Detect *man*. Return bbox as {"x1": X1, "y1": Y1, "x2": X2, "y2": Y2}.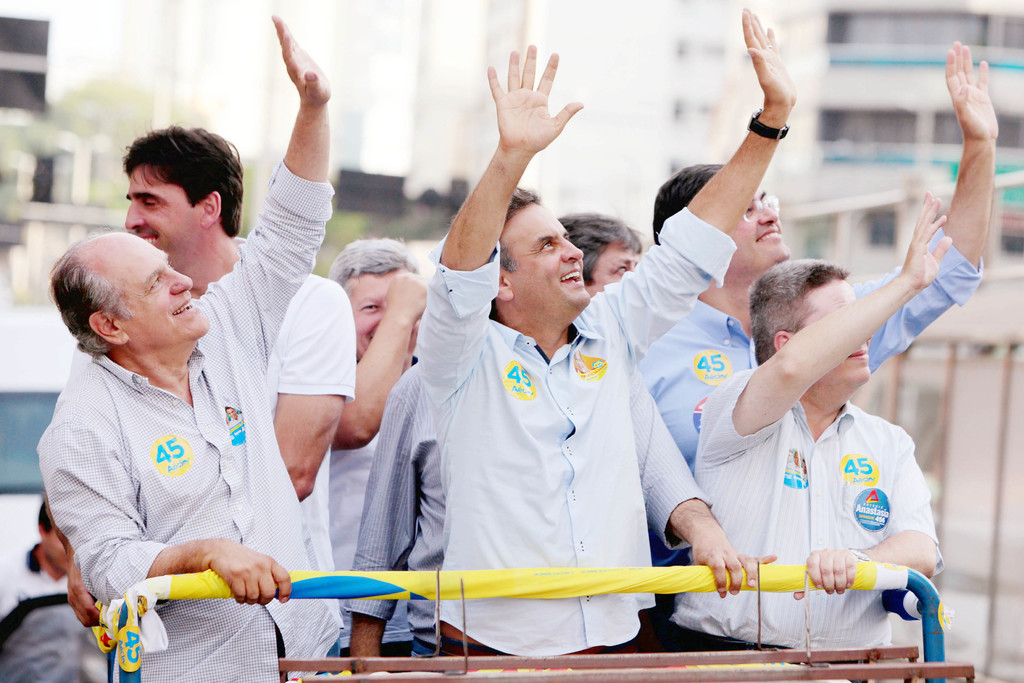
{"x1": 337, "y1": 210, "x2": 652, "y2": 670}.
